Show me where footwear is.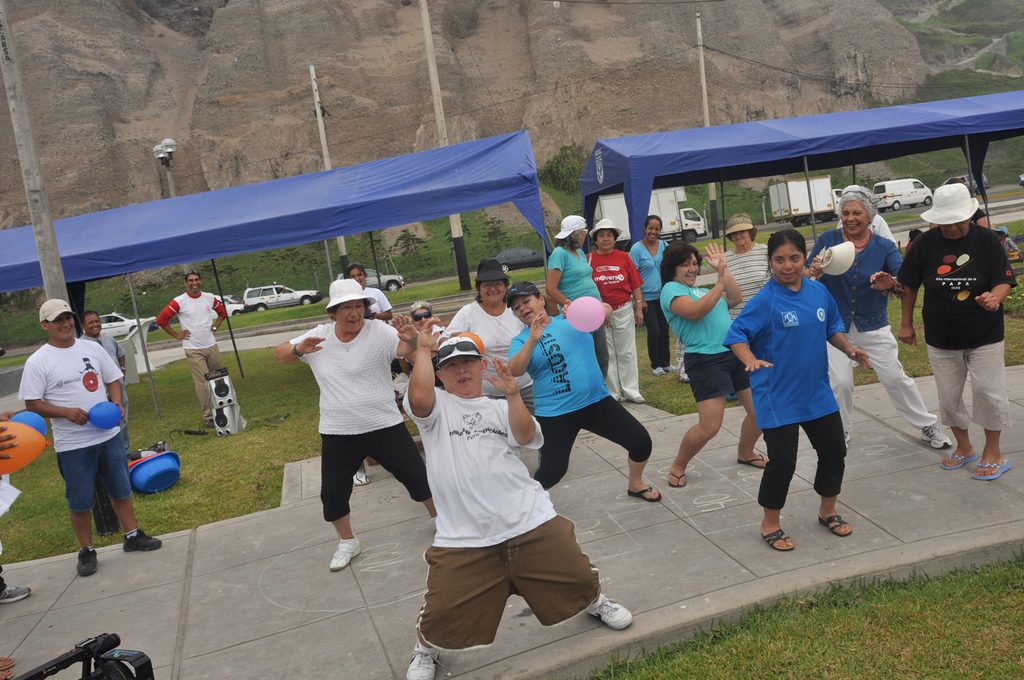
footwear is at (x1=629, y1=395, x2=642, y2=404).
